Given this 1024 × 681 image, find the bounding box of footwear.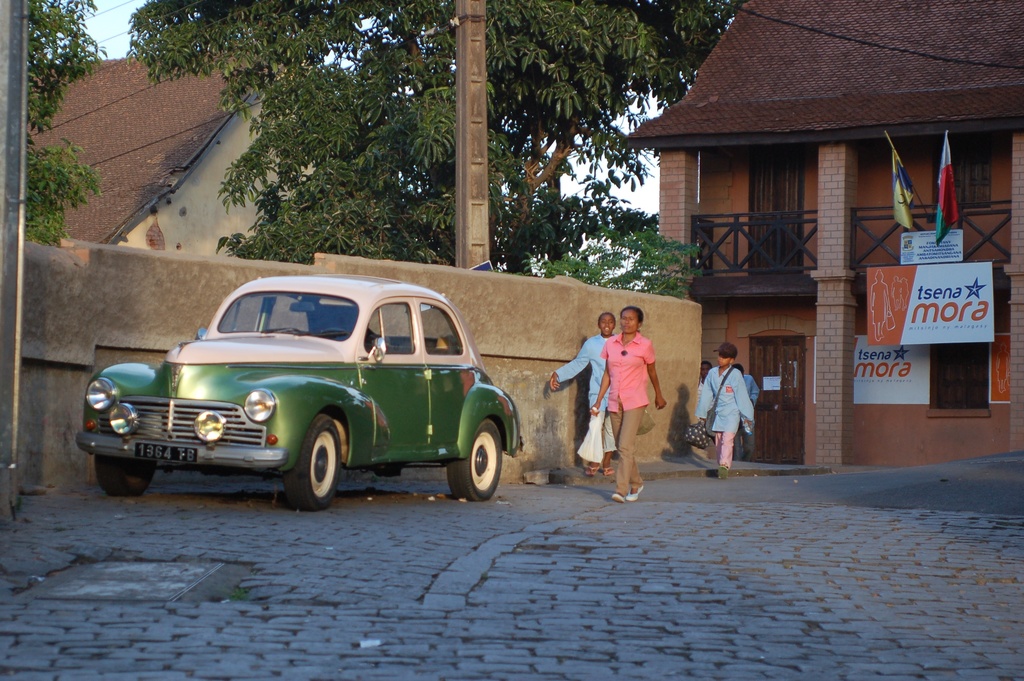
box(610, 488, 623, 502).
